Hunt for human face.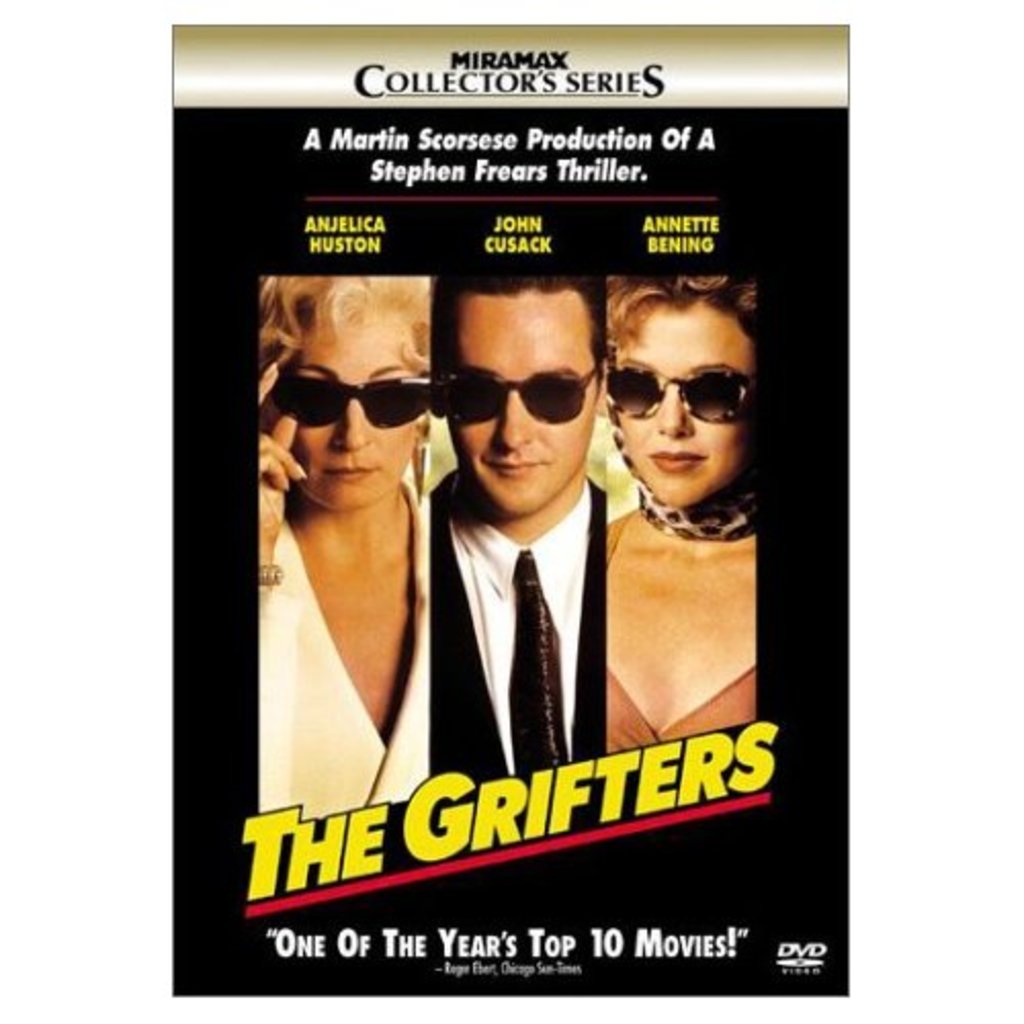
Hunted down at x1=449, y1=295, x2=600, y2=516.
